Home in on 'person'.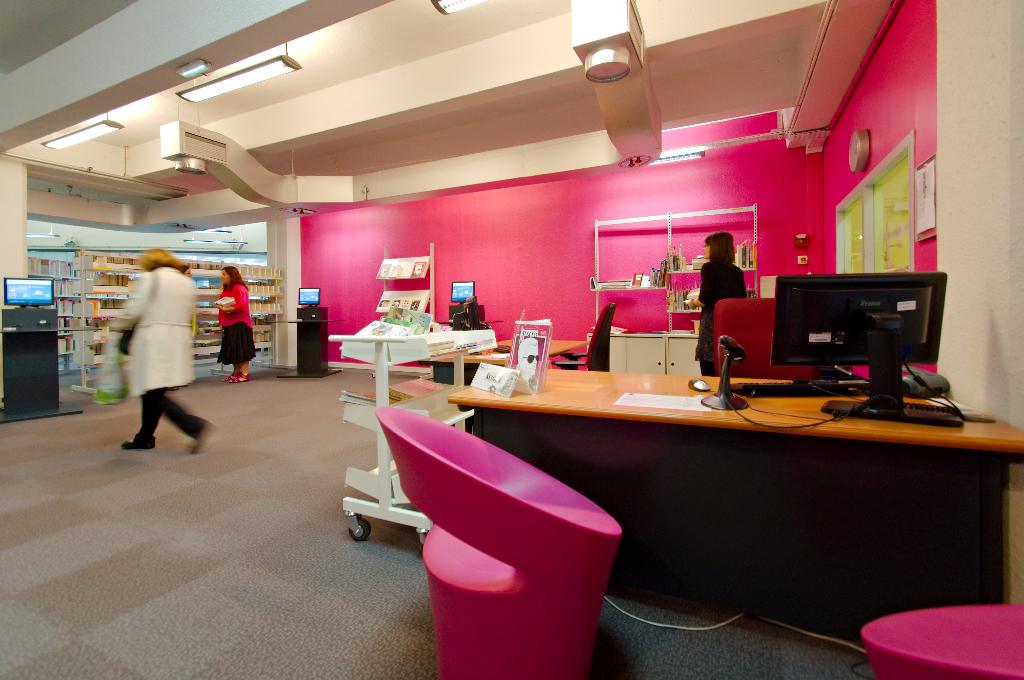
Homed in at <bbox>689, 231, 744, 377</bbox>.
